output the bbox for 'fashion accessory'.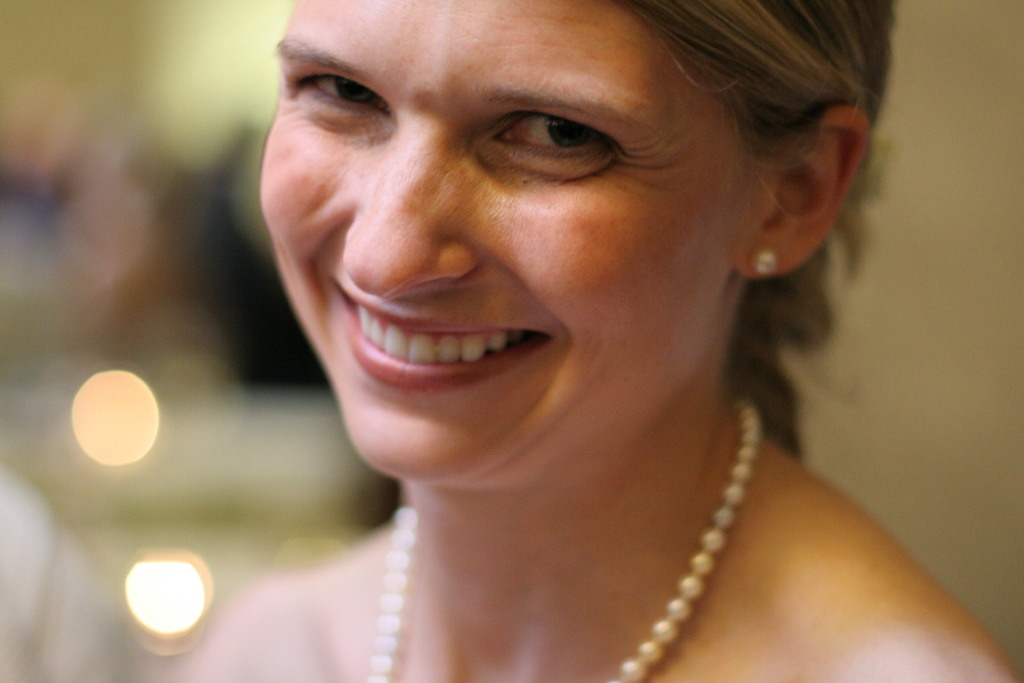
left=750, top=244, right=779, bottom=274.
